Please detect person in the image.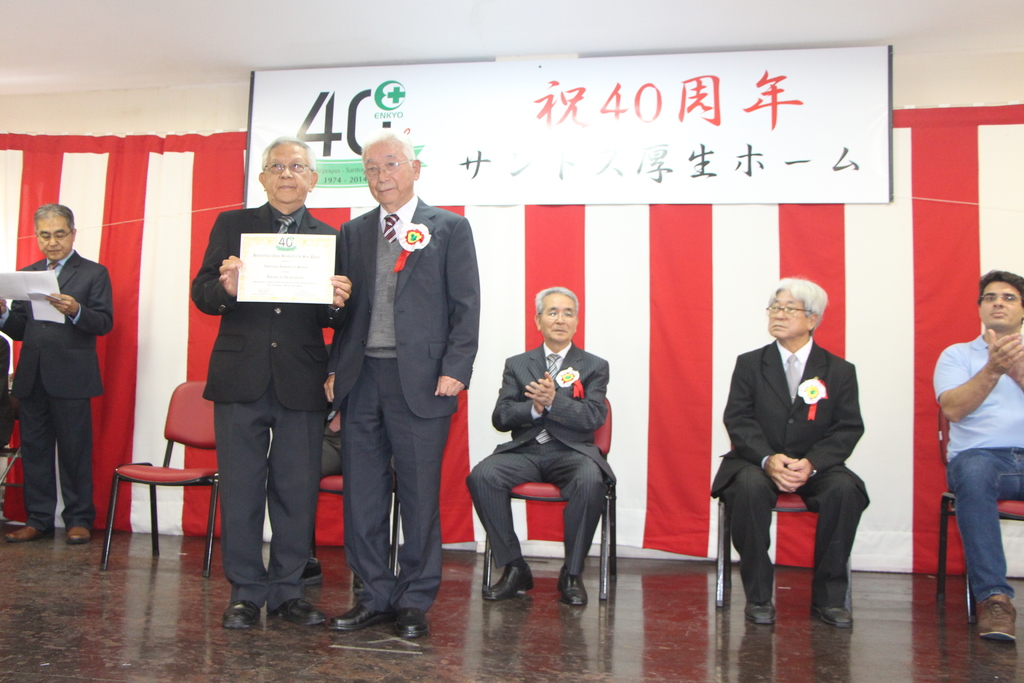
2,208,109,545.
